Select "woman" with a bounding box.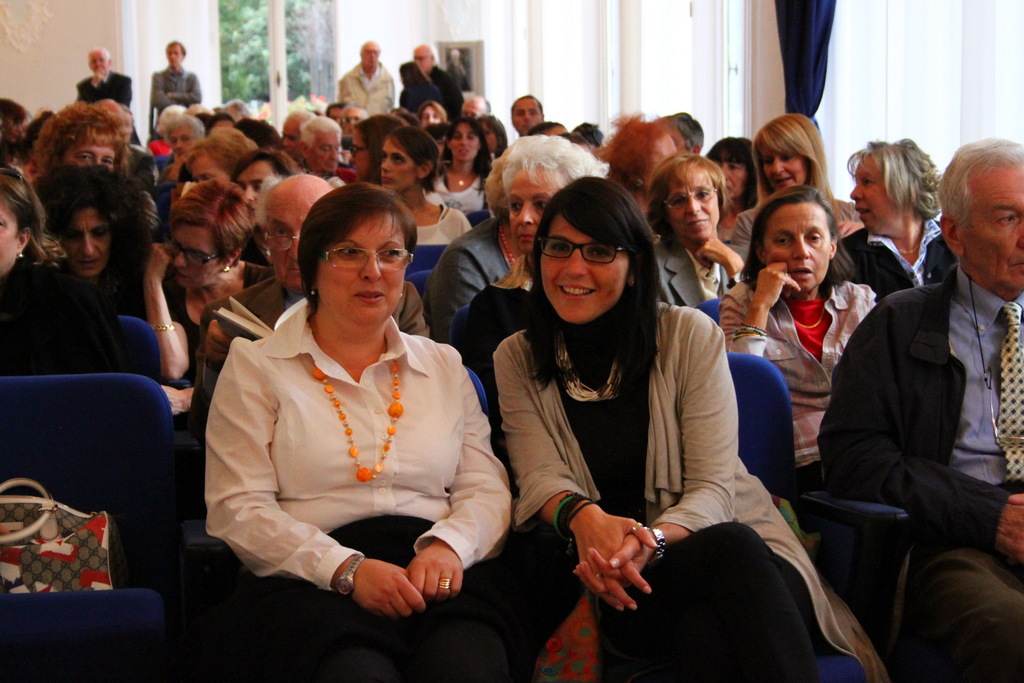
Rect(728, 111, 858, 268).
